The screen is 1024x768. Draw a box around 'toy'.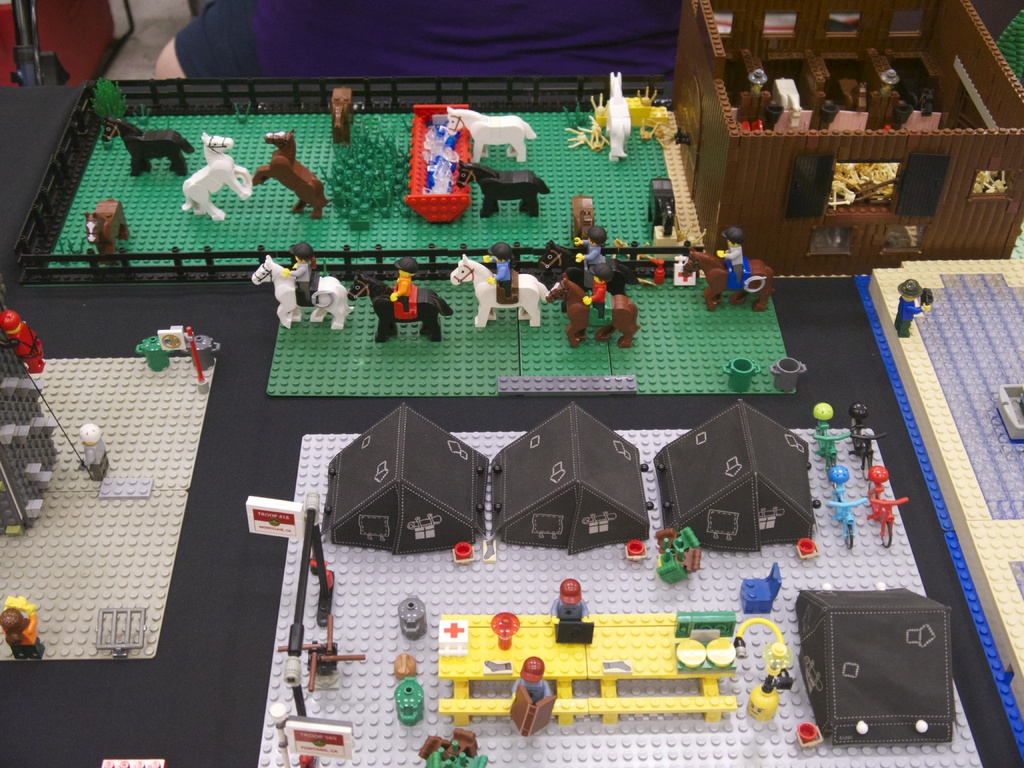
<bbox>437, 104, 531, 172</bbox>.
